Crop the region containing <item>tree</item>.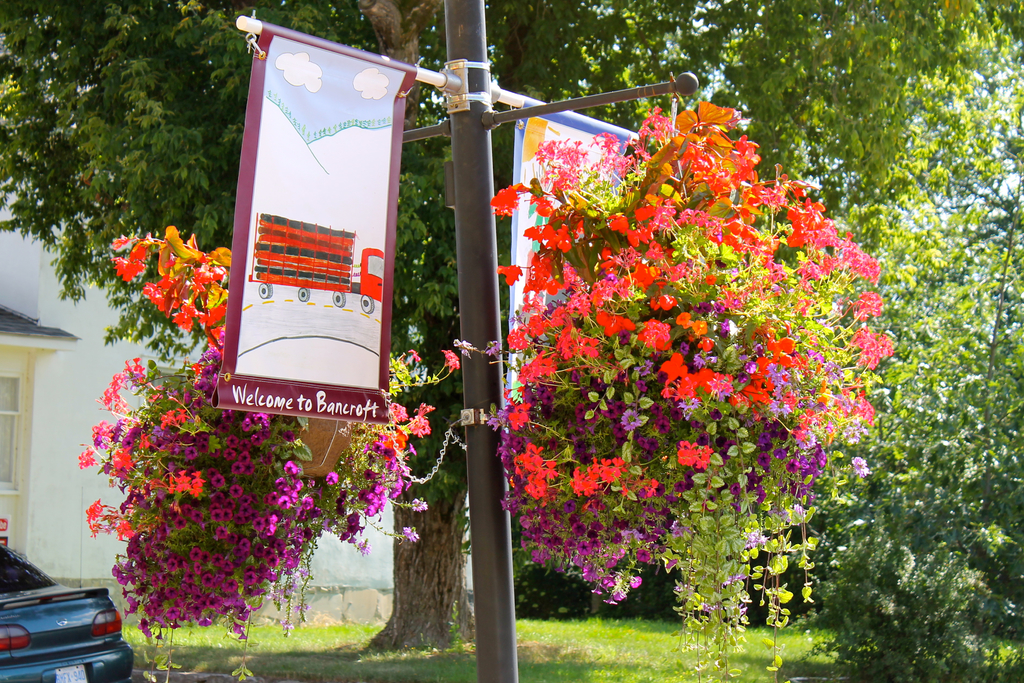
Crop region: 0, 0, 1023, 682.
